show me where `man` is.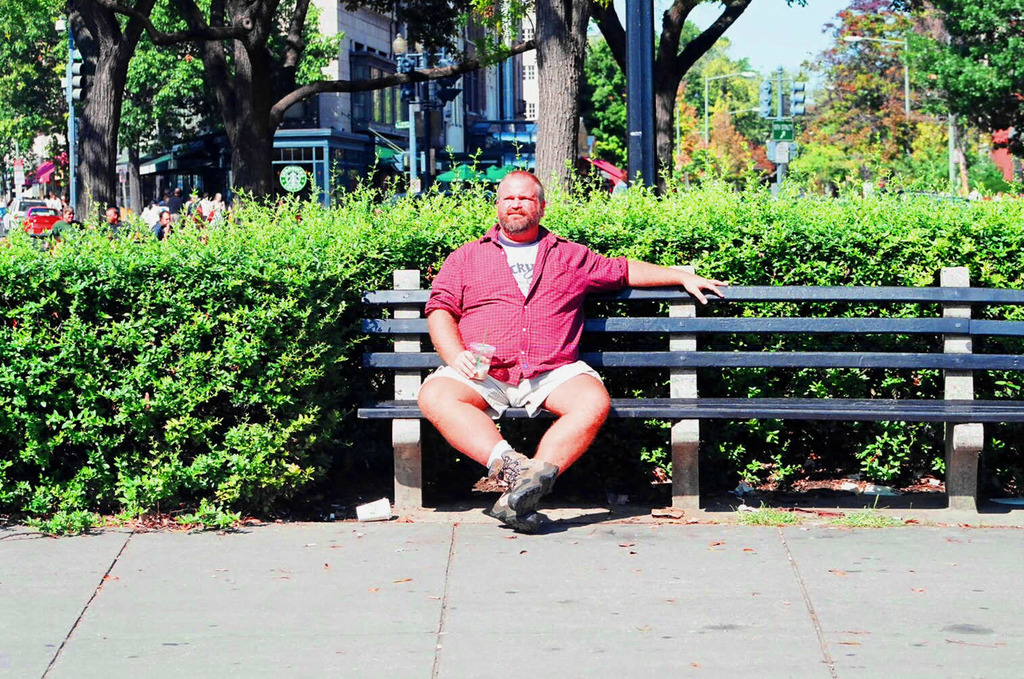
`man` is at bbox=[104, 206, 139, 240].
